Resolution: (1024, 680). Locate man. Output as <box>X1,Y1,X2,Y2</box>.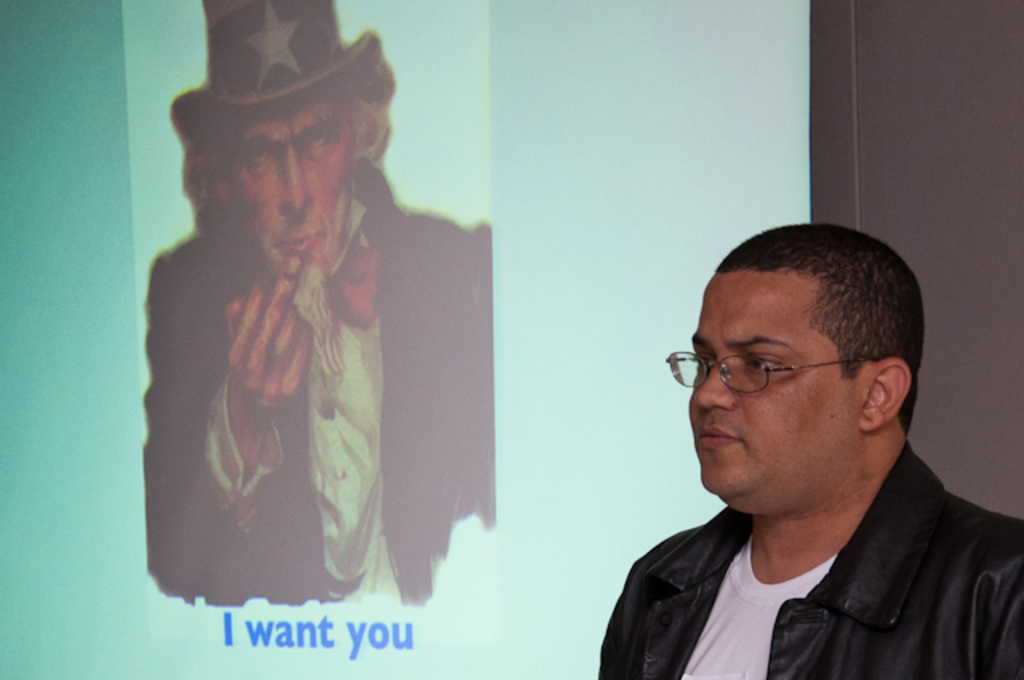
<box>587,222,1023,667</box>.
